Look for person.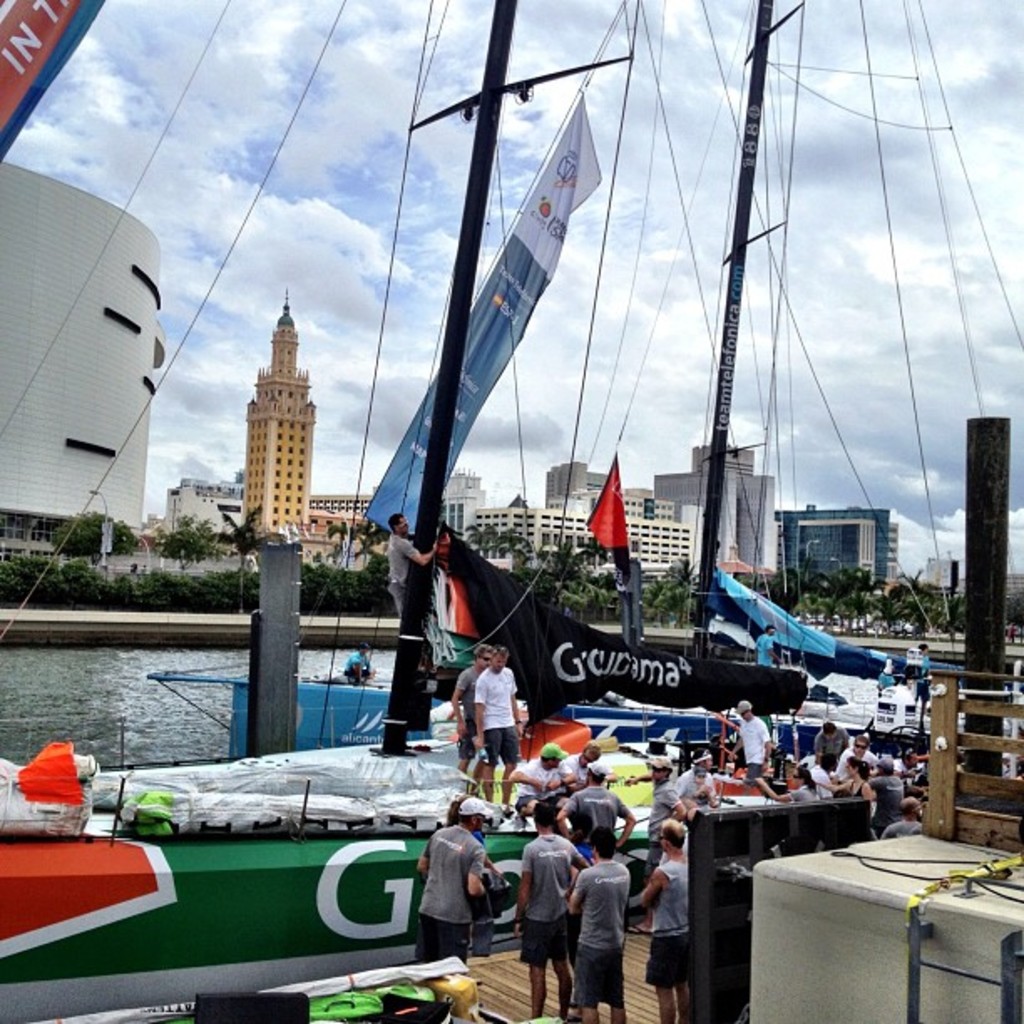
Found: l=818, t=756, r=875, b=798.
